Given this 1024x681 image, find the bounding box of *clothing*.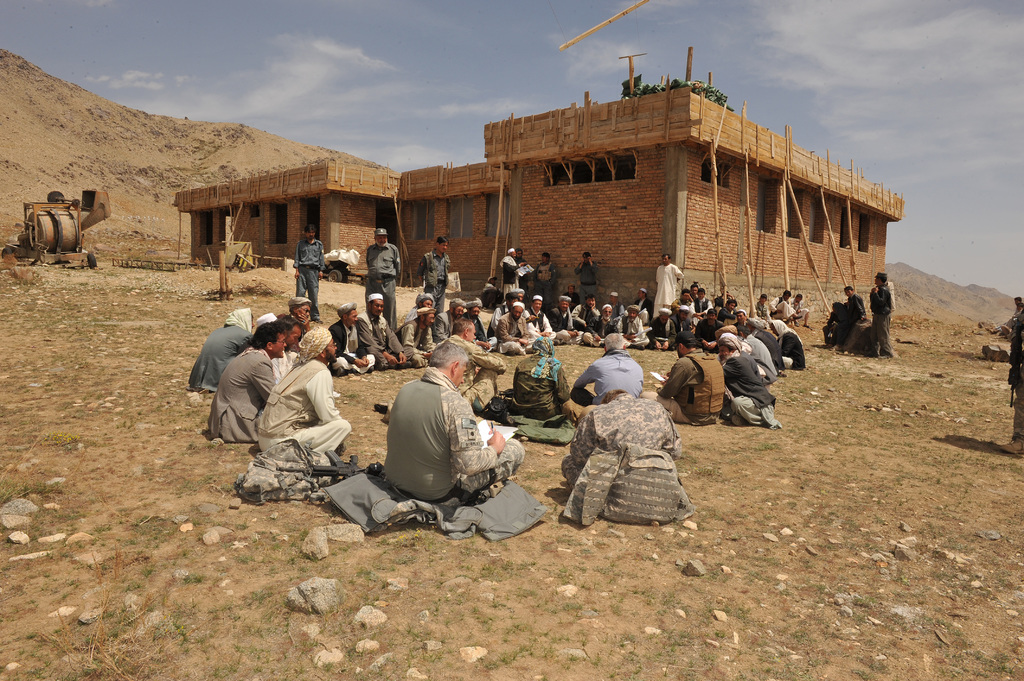
Rect(1007, 307, 1016, 326).
